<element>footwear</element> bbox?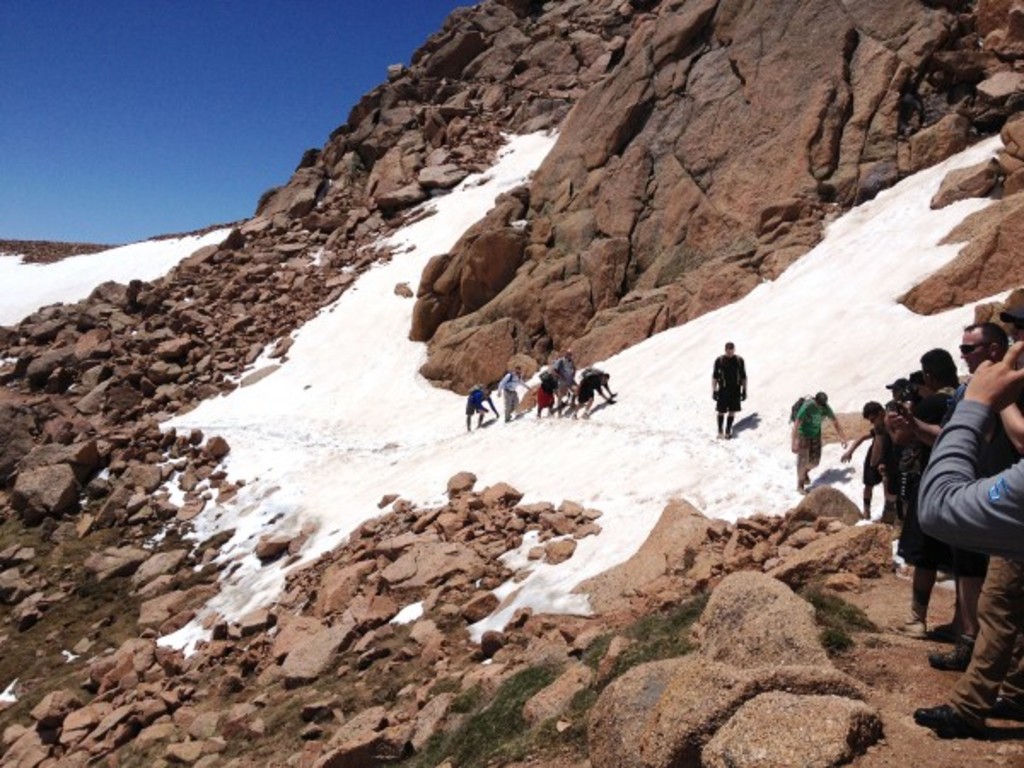
bbox(913, 708, 986, 734)
